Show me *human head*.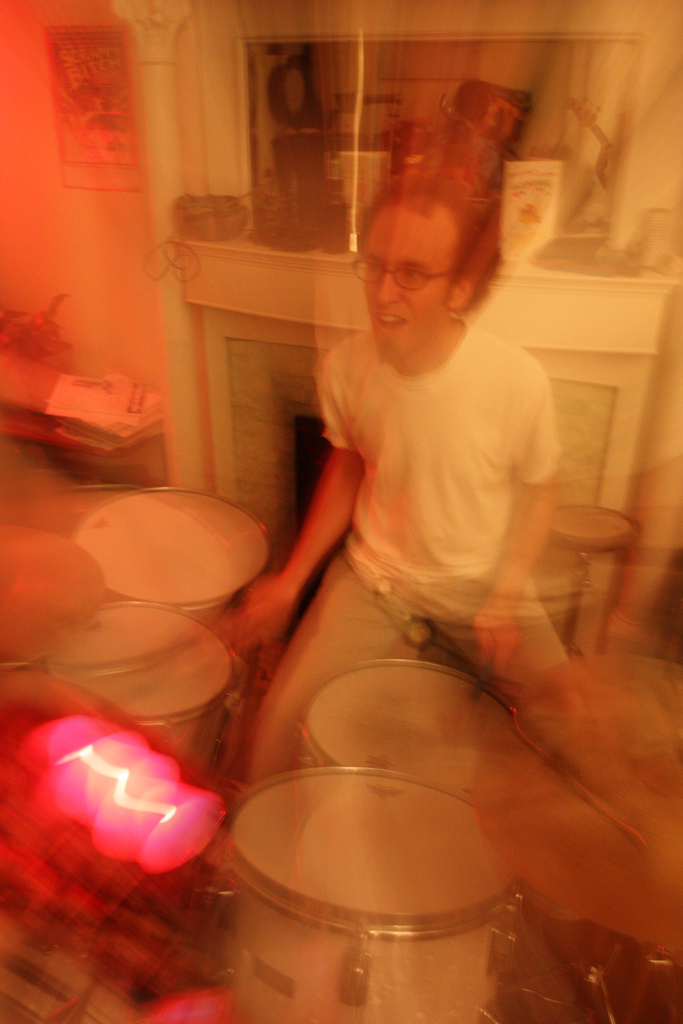
*human head* is here: BBox(366, 125, 504, 324).
